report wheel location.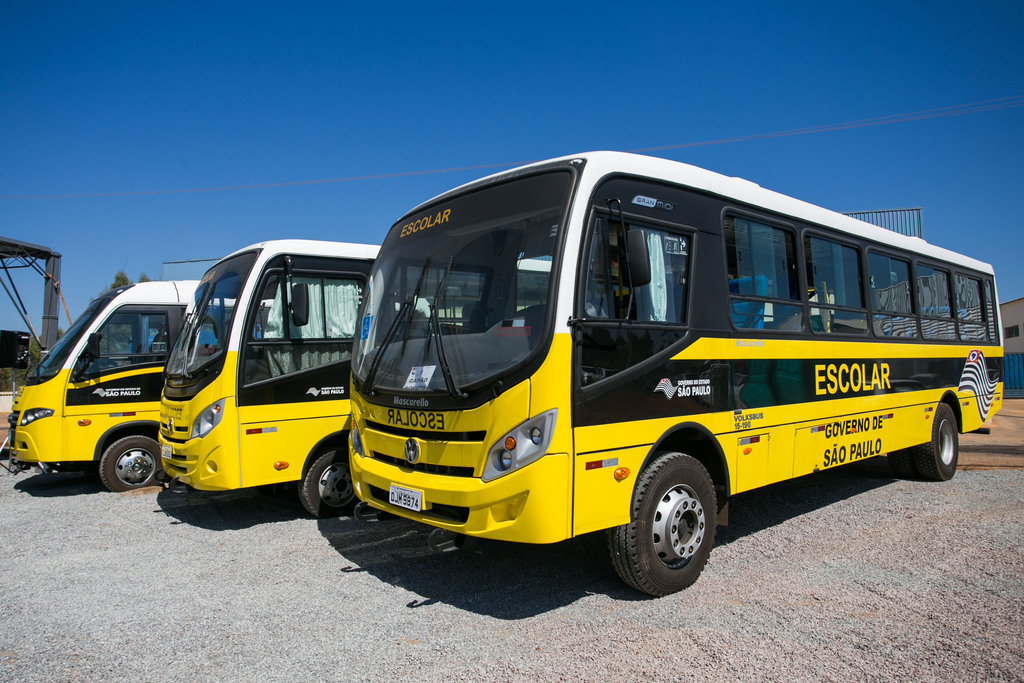
Report: <box>297,453,368,517</box>.
